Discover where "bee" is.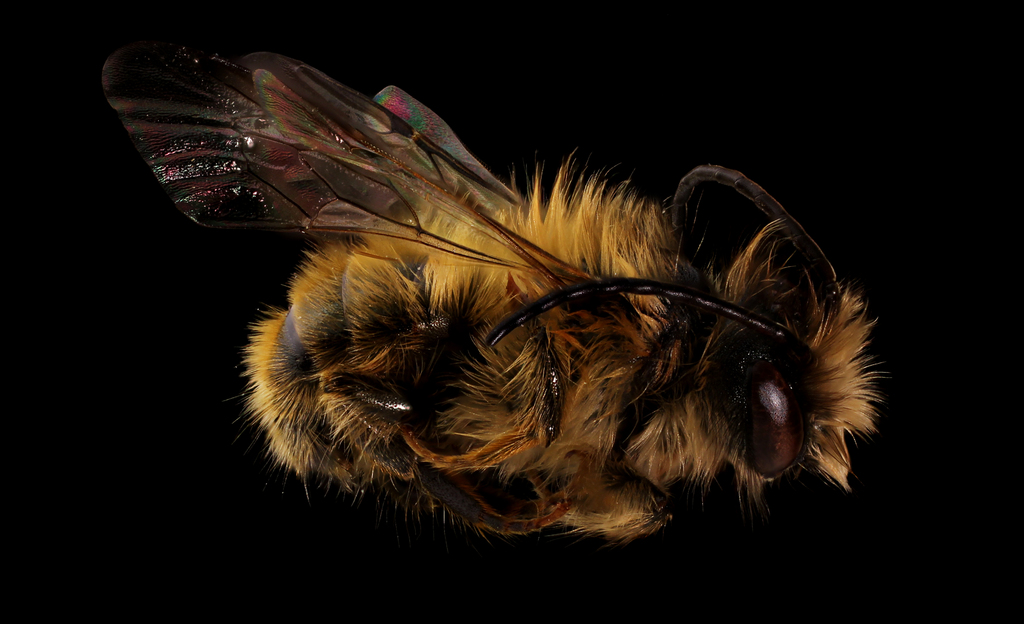
Discovered at {"left": 169, "top": 90, "right": 881, "bottom": 578}.
